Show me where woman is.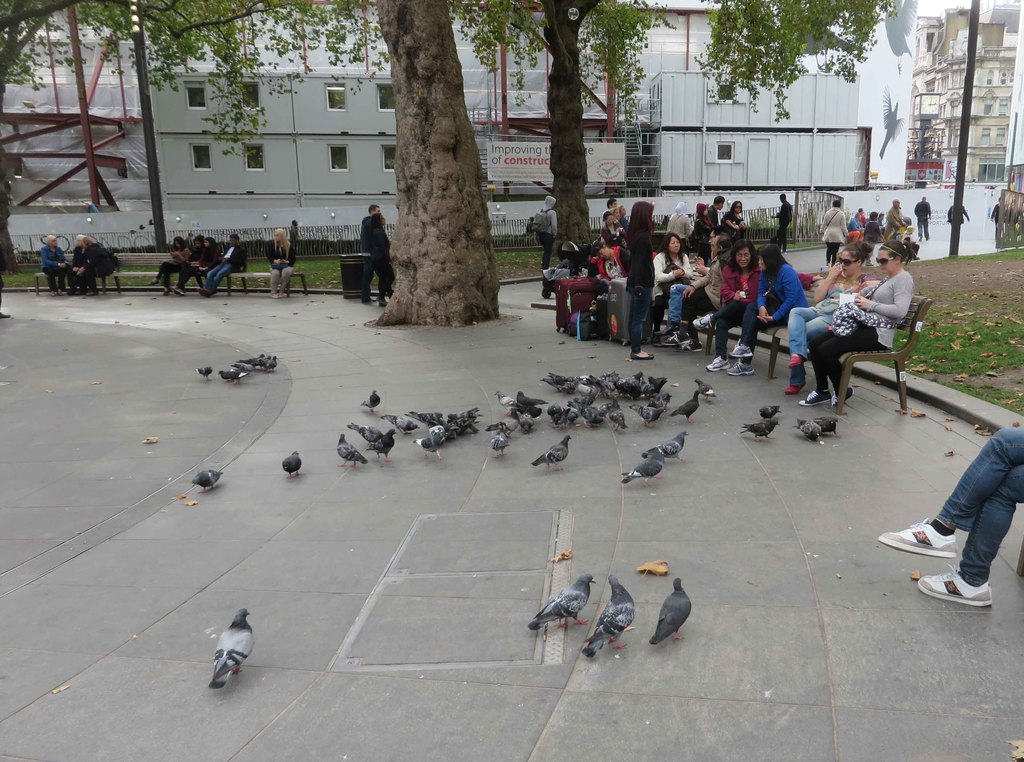
woman is at crop(150, 234, 190, 295).
